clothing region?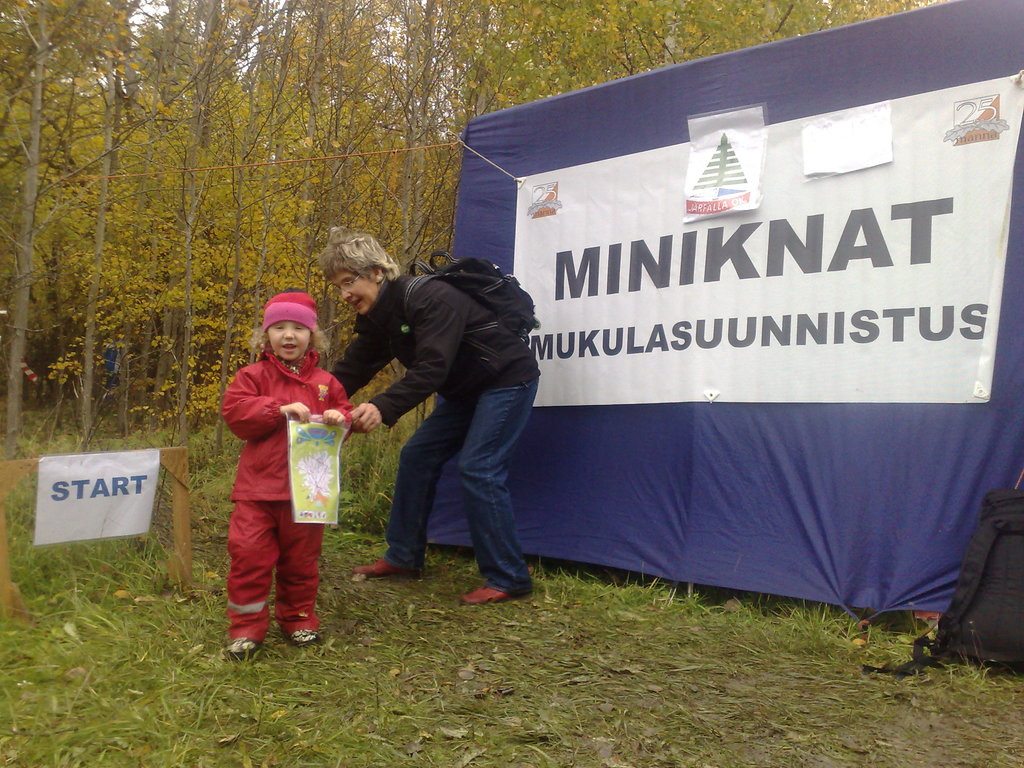
{"x1": 334, "y1": 273, "x2": 540, "y2": 595}
